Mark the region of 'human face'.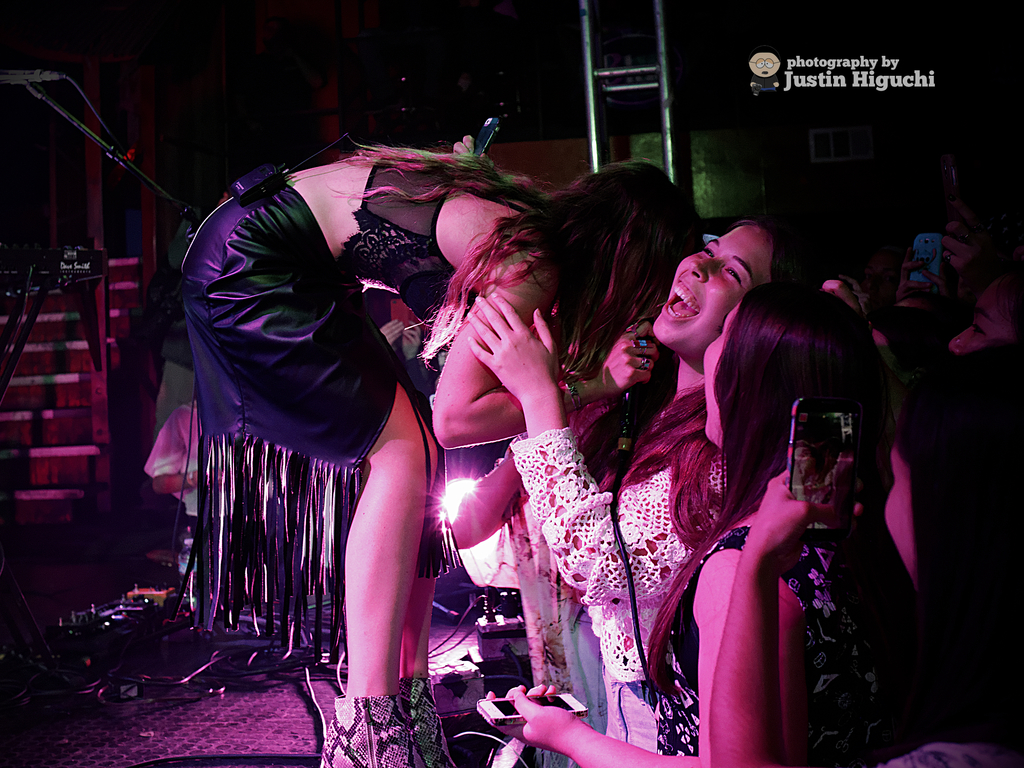
Region: (x1=705, y1=303, x2=739, y2=444).
